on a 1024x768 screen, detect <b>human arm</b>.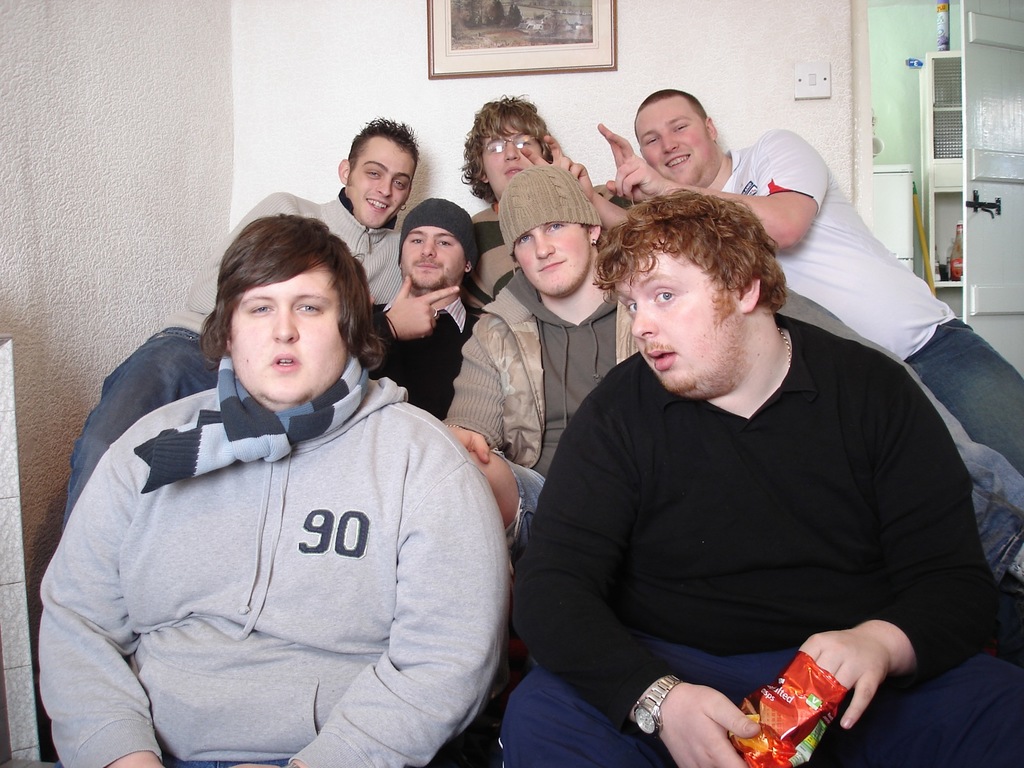
<bbox>600, 124, 829, 248</bbox>.
